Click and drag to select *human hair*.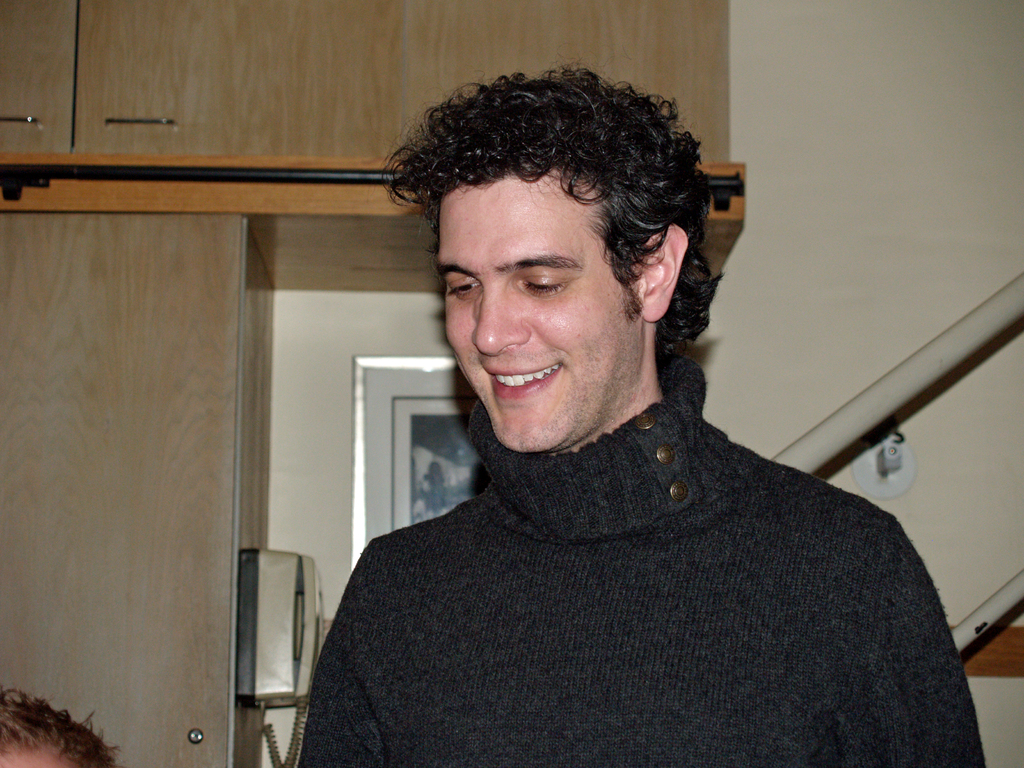
Selection: 370 61 707 392.
